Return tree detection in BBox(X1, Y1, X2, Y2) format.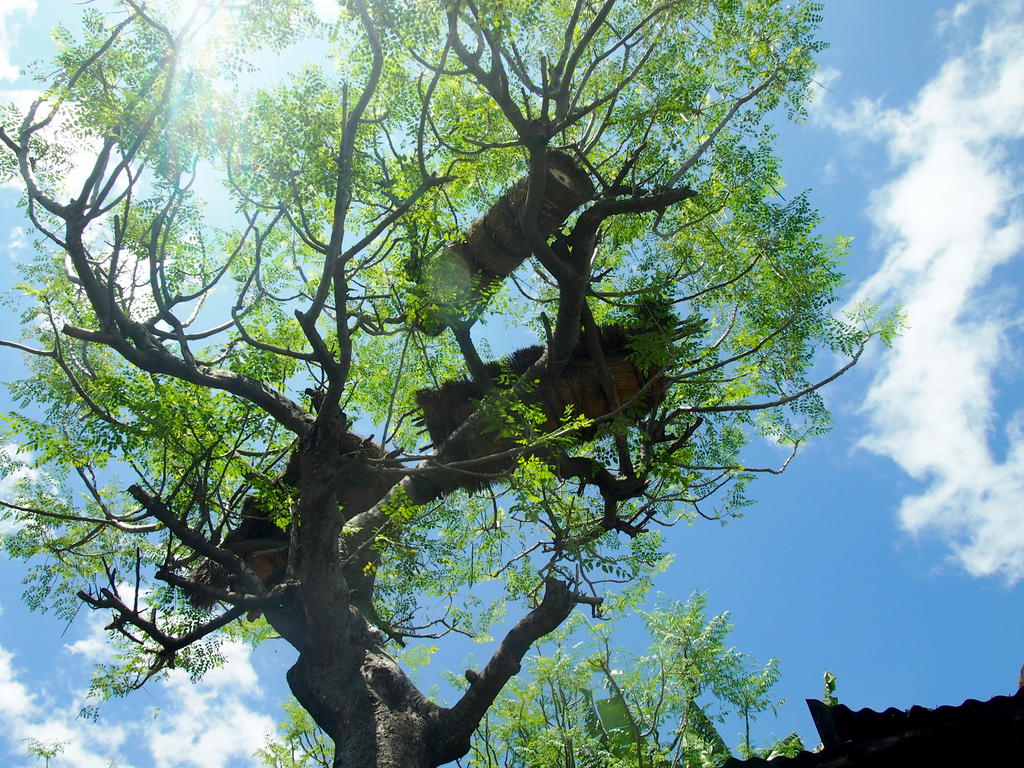
BBox(0, 0, 902, 767).
